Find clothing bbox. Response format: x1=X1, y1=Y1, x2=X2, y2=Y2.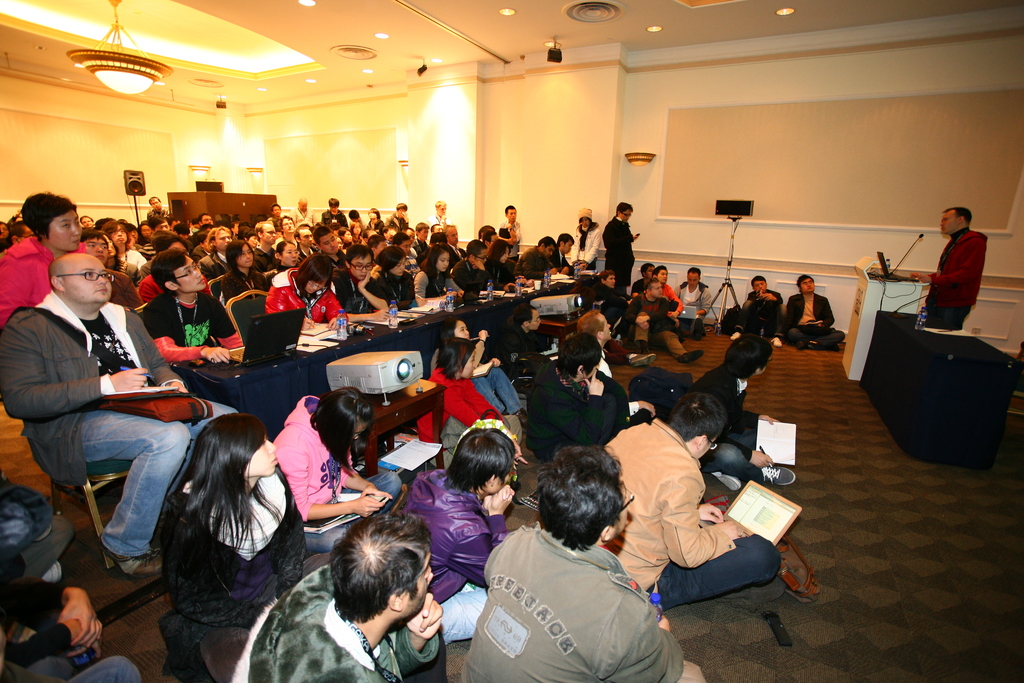
x1=592, y1=410, x2=781, y2=598.
